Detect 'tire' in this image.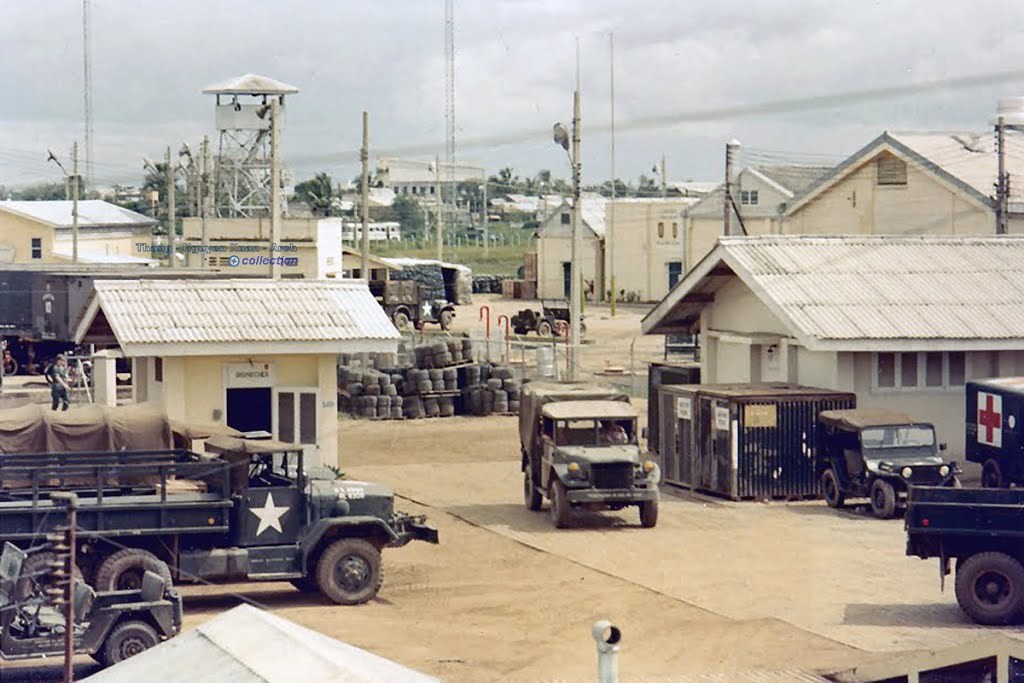
Detection: x1=866, y1=480, x2=896, y2=517.
